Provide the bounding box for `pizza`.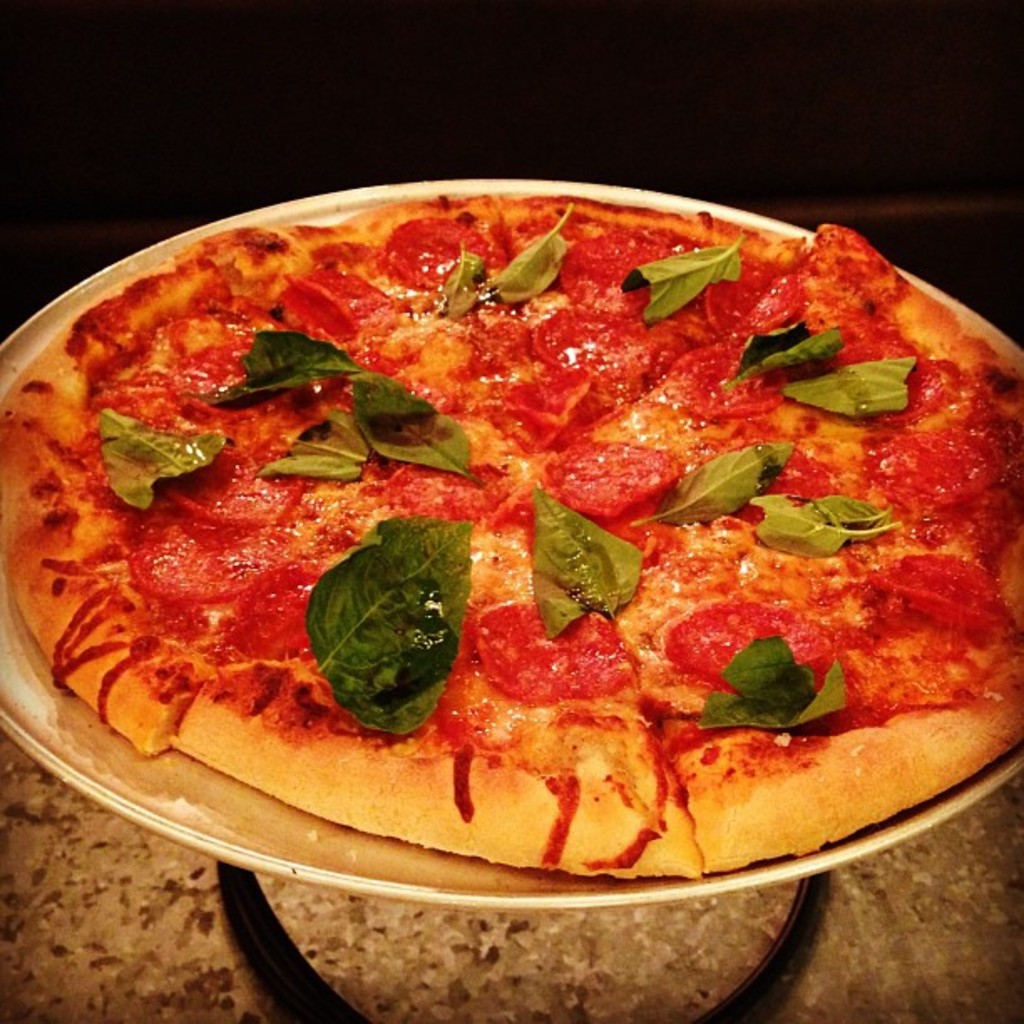
[left=0, top=189, right=1012, bottom=930].
